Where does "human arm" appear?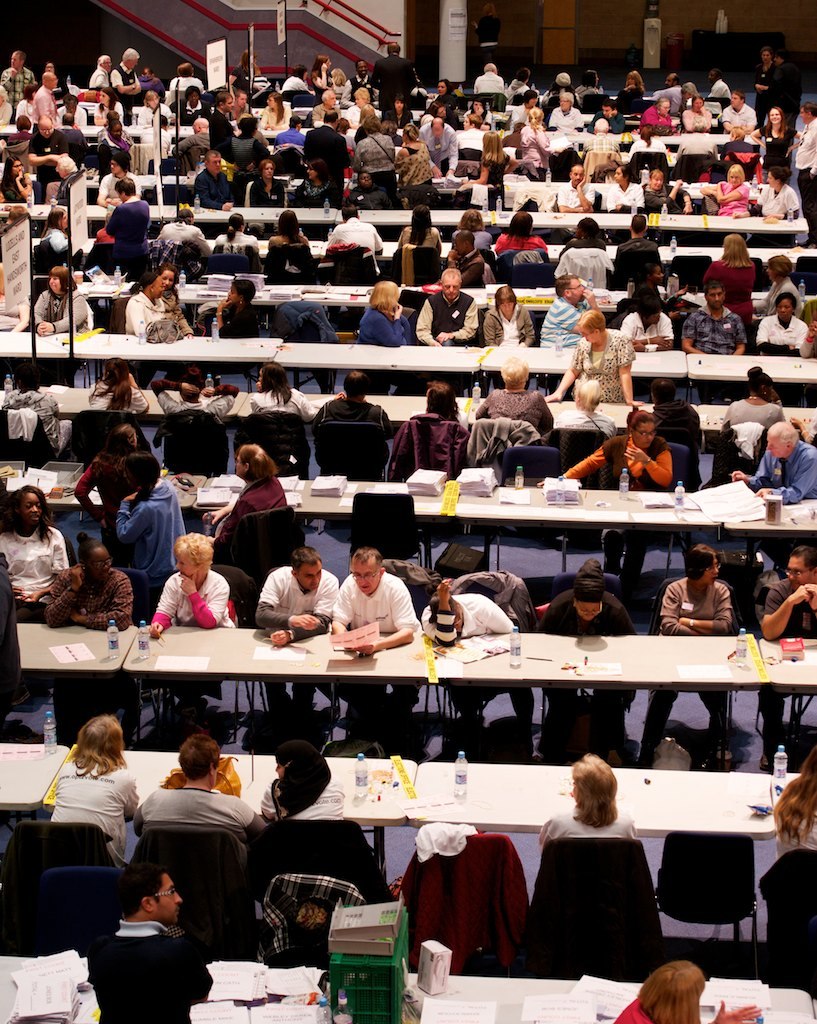
Appears at x1=147 y1=568 x2=175 y2=634.
